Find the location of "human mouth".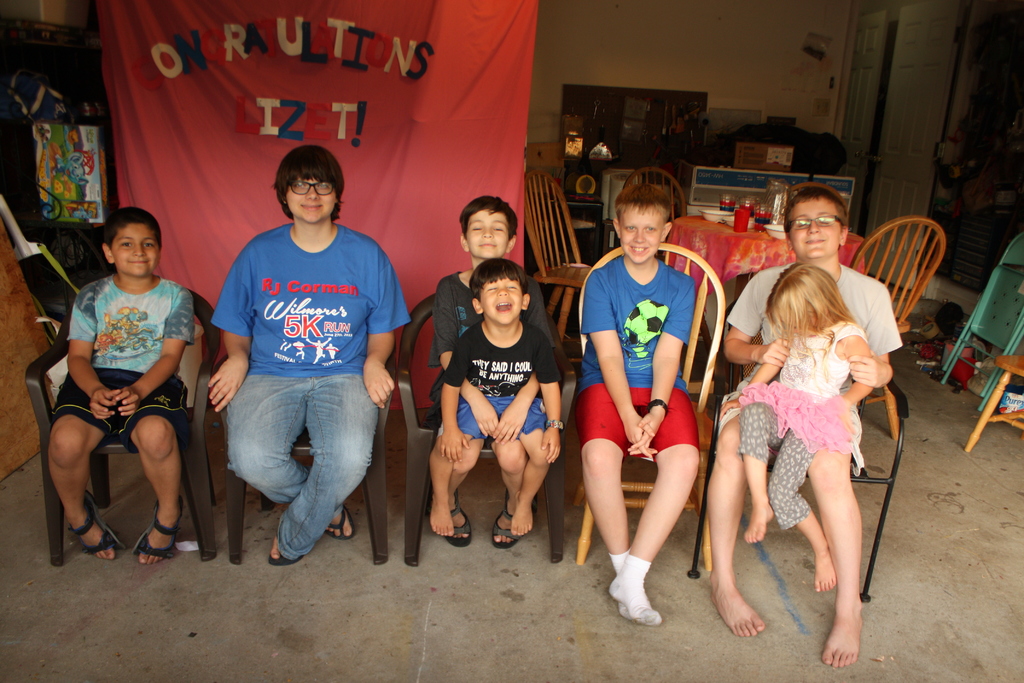
Location: x1=630 y1=245 x2=647 y2=258.
